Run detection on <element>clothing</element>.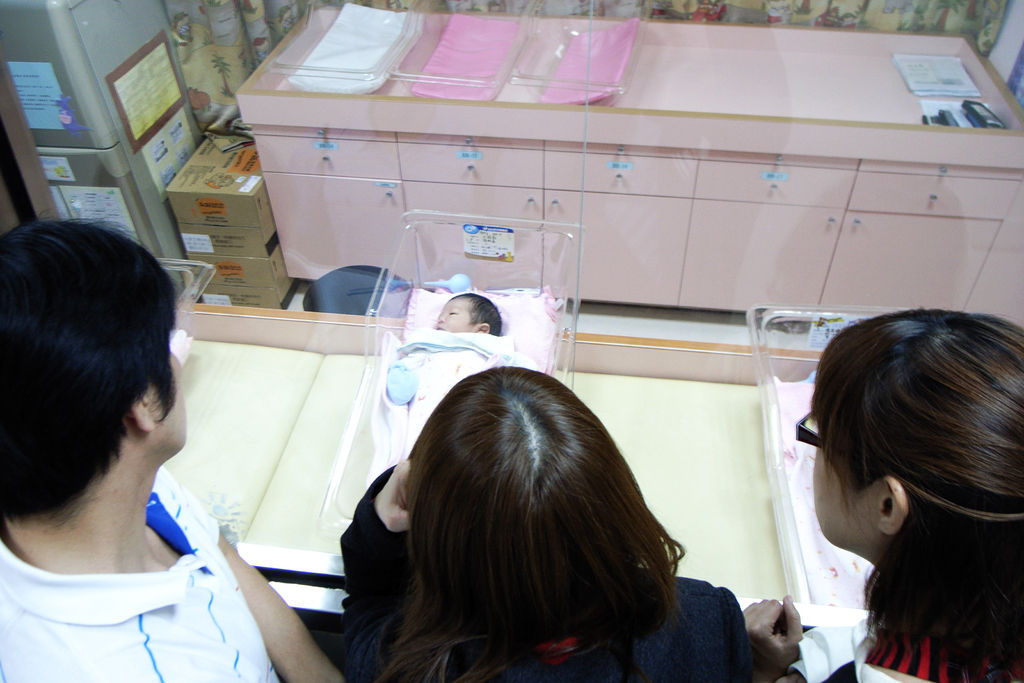
Result: region(340, 458, 789, 682).
